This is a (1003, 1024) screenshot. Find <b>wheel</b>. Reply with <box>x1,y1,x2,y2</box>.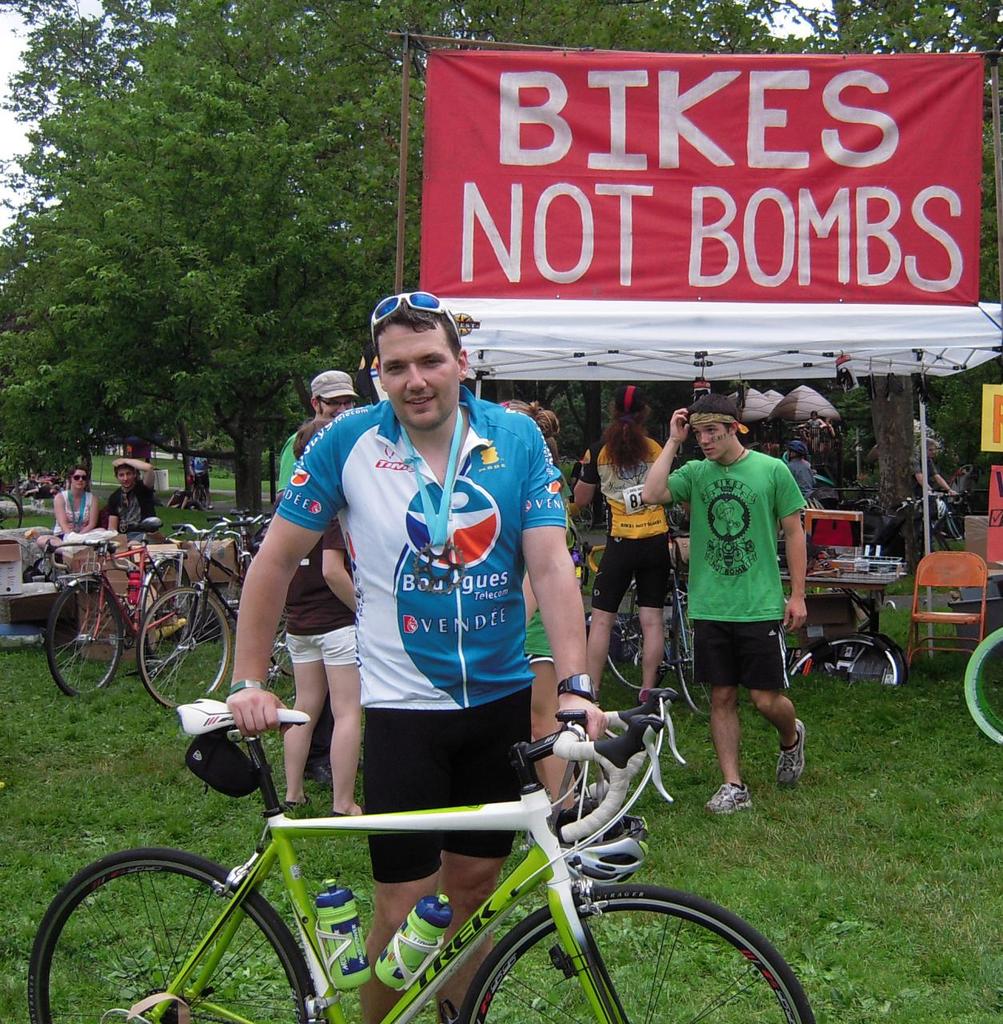
<box>664,598,761,709</box>.
